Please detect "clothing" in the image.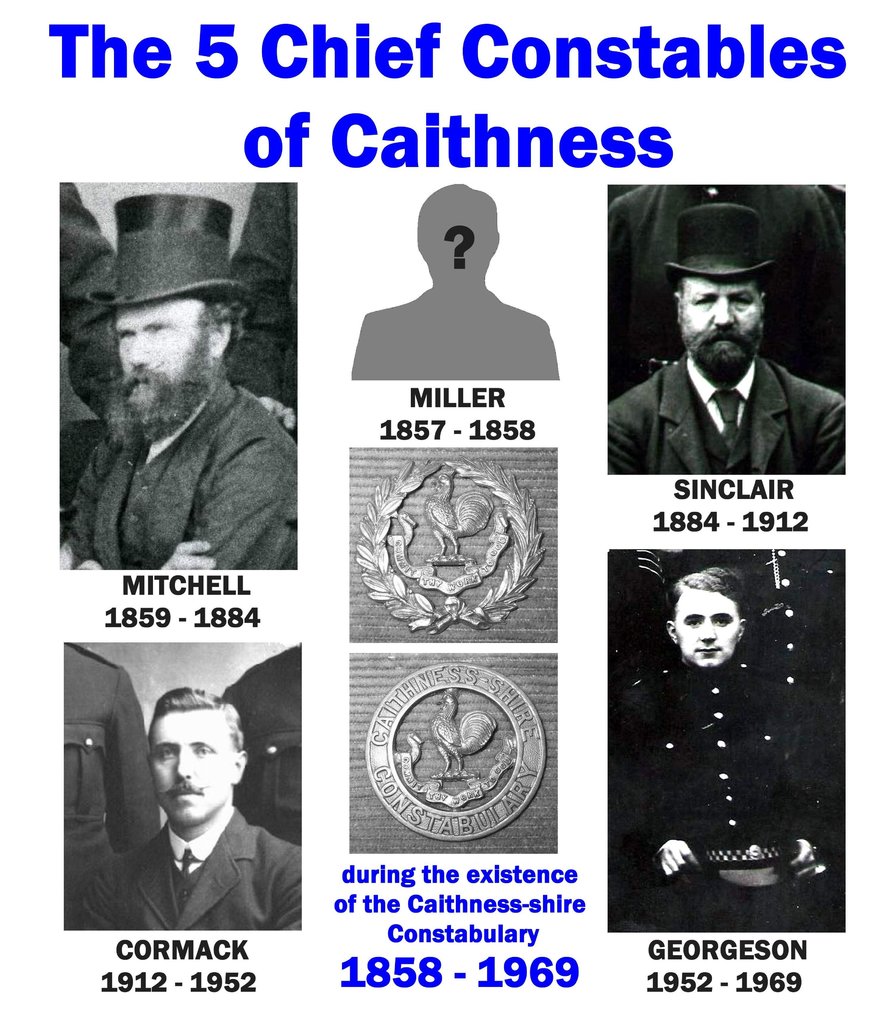
region(70, 367, 305, 575).
